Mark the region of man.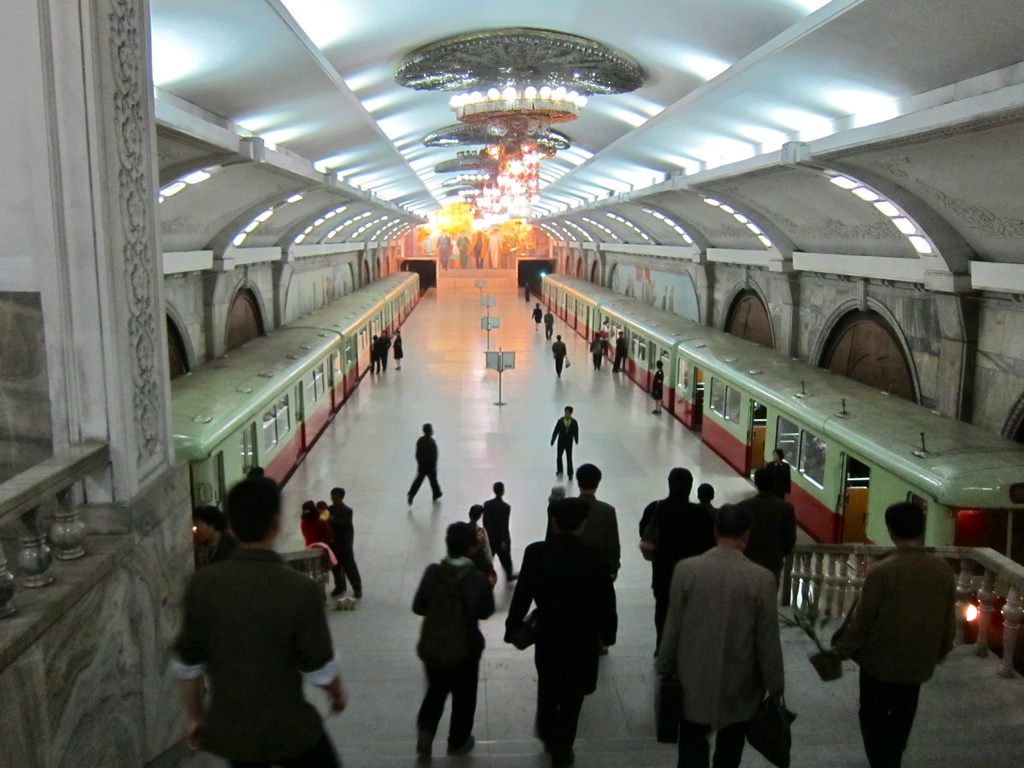
Region: [x1=613, y1=332, x2=633, y2=378].
